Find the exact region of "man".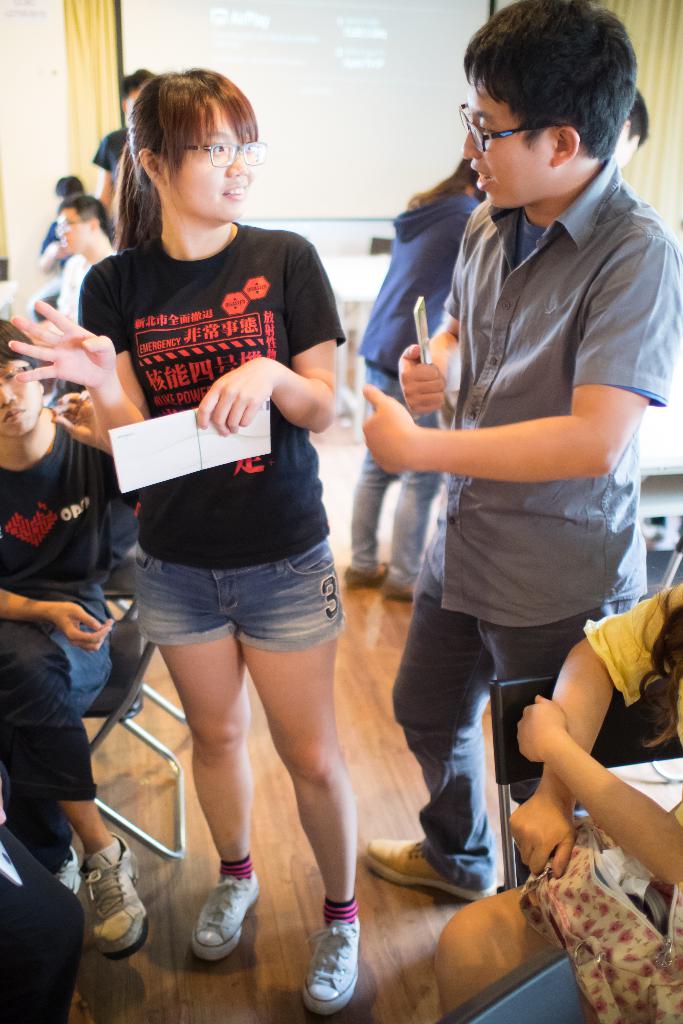
Exact region: (left=611, top=88, right=644, bottom=175).
